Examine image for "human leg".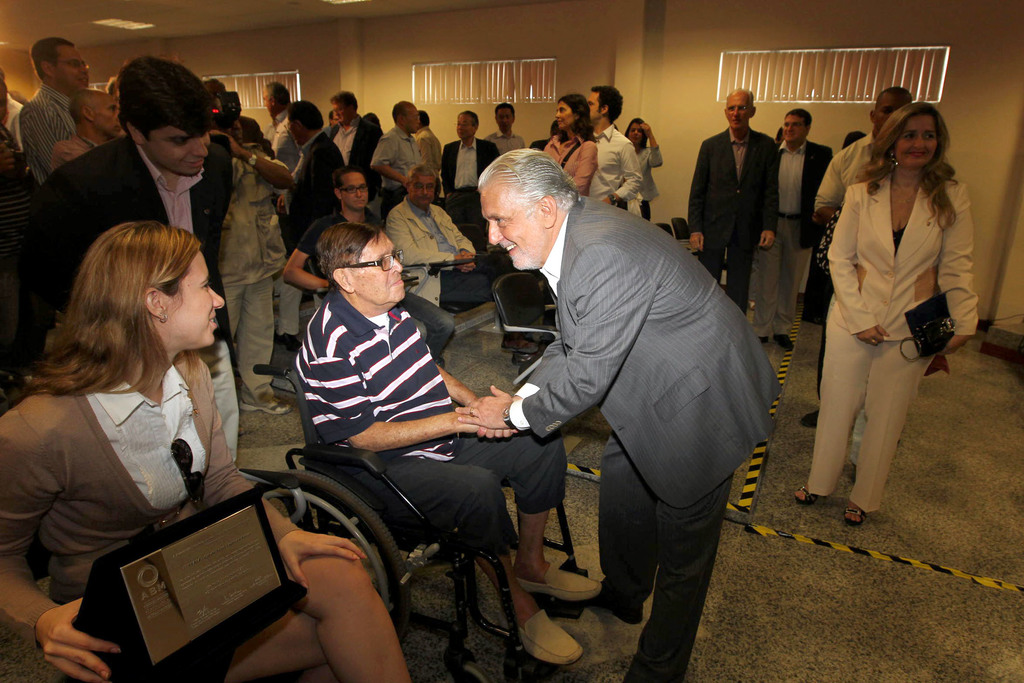
Examination result: rect(238, 277, 293, 419).
